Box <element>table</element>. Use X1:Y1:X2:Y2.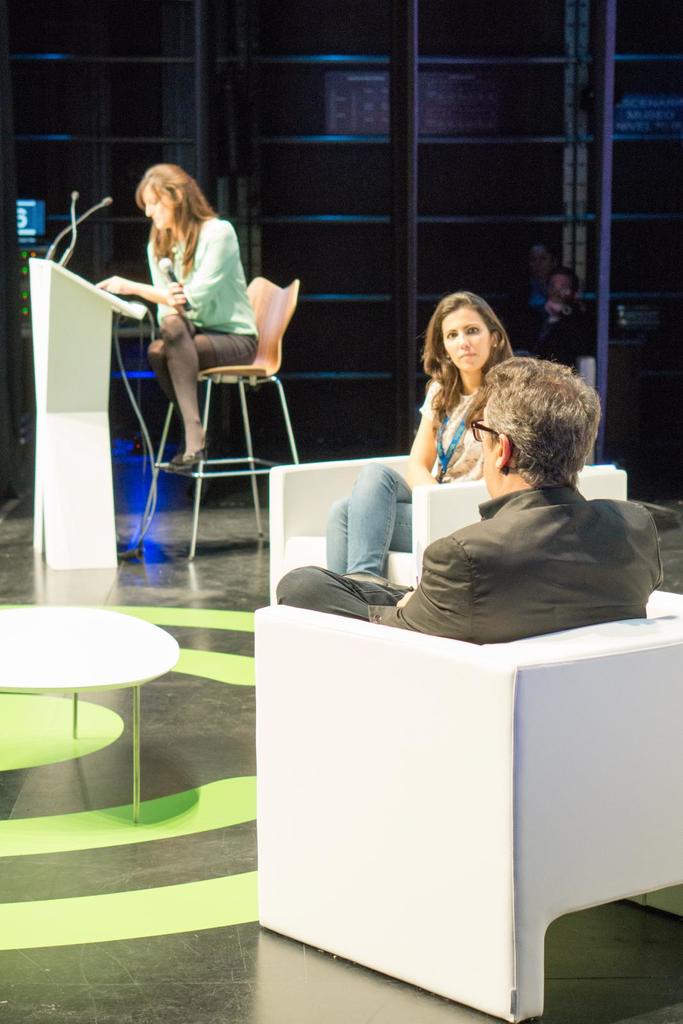
0:604:176:819.
